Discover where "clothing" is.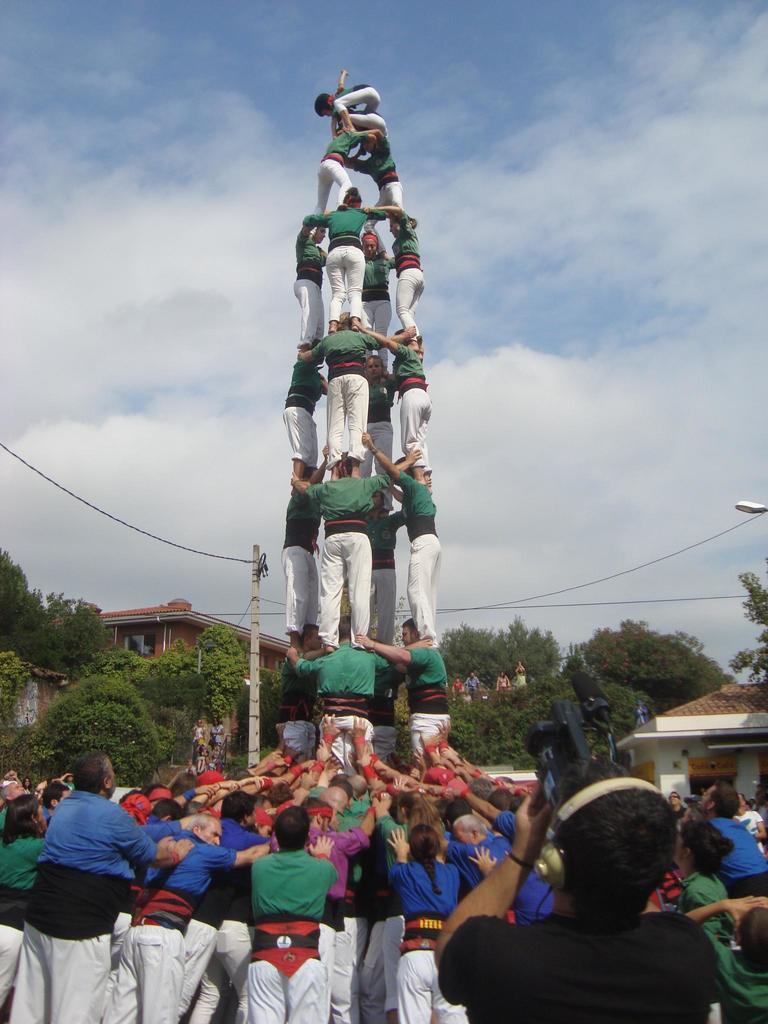
Discovered at Rect(314, 131, 366, 207).
